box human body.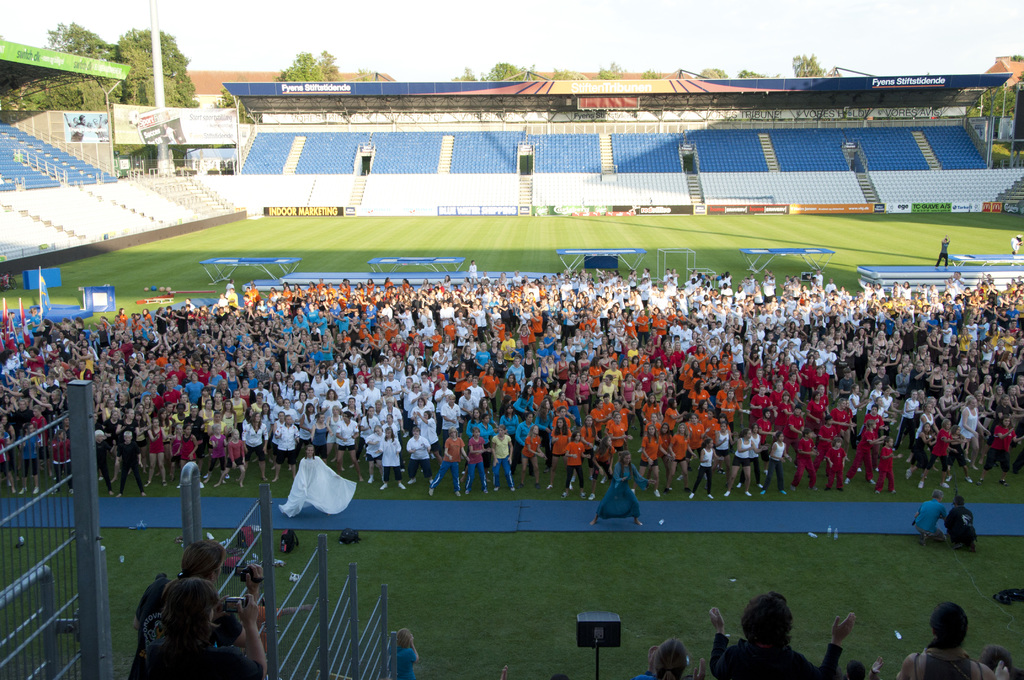
481:289:488:306.
